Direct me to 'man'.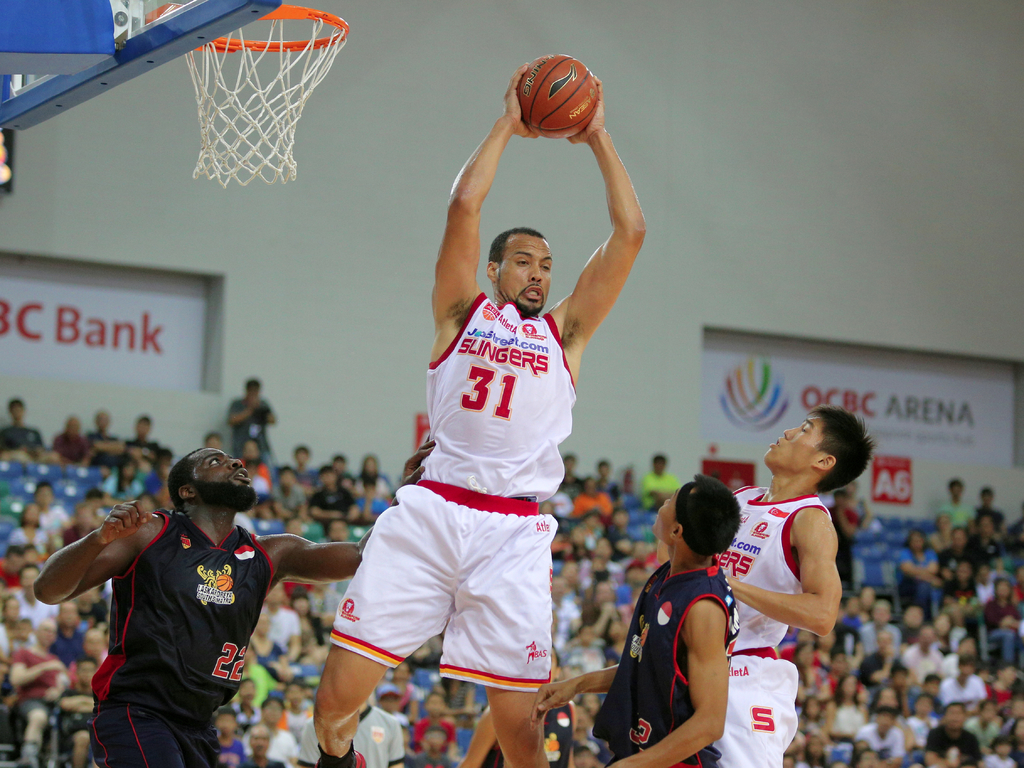
Direction: rect(47, 433, 312, 756).
